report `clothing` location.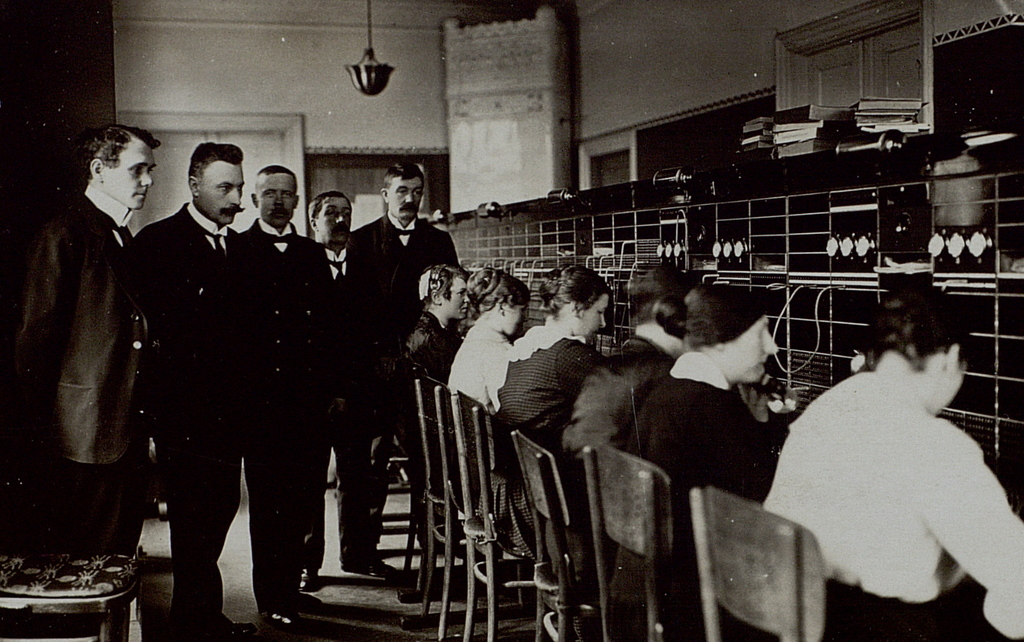
Report: 620/343/777/638.
